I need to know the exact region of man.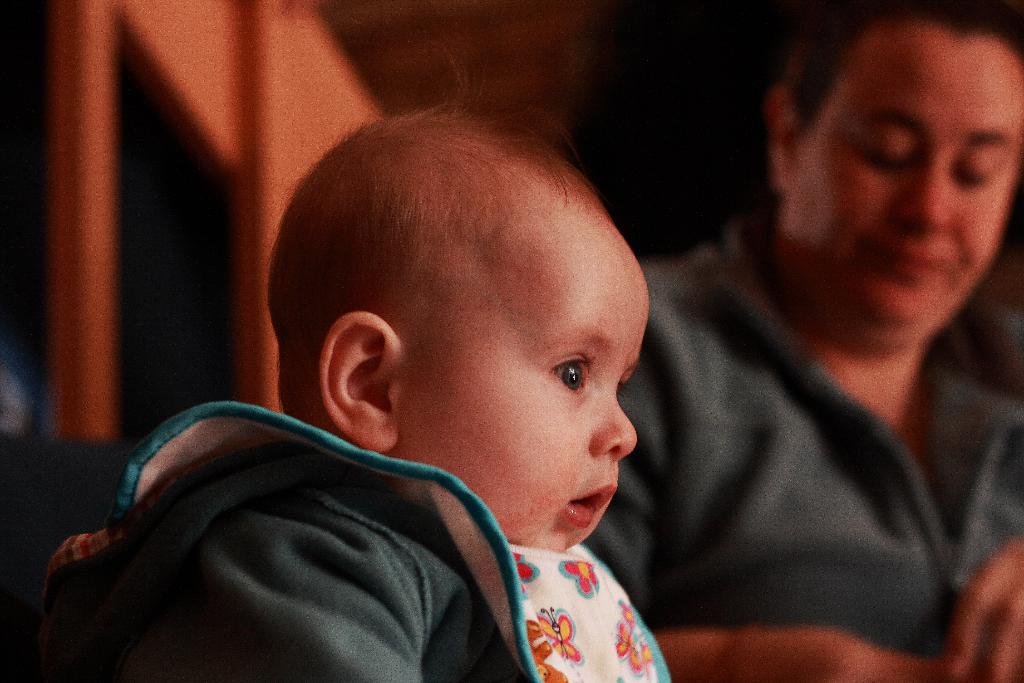
Region: [x1=582, y1=25, x2=1023, y2=676].
